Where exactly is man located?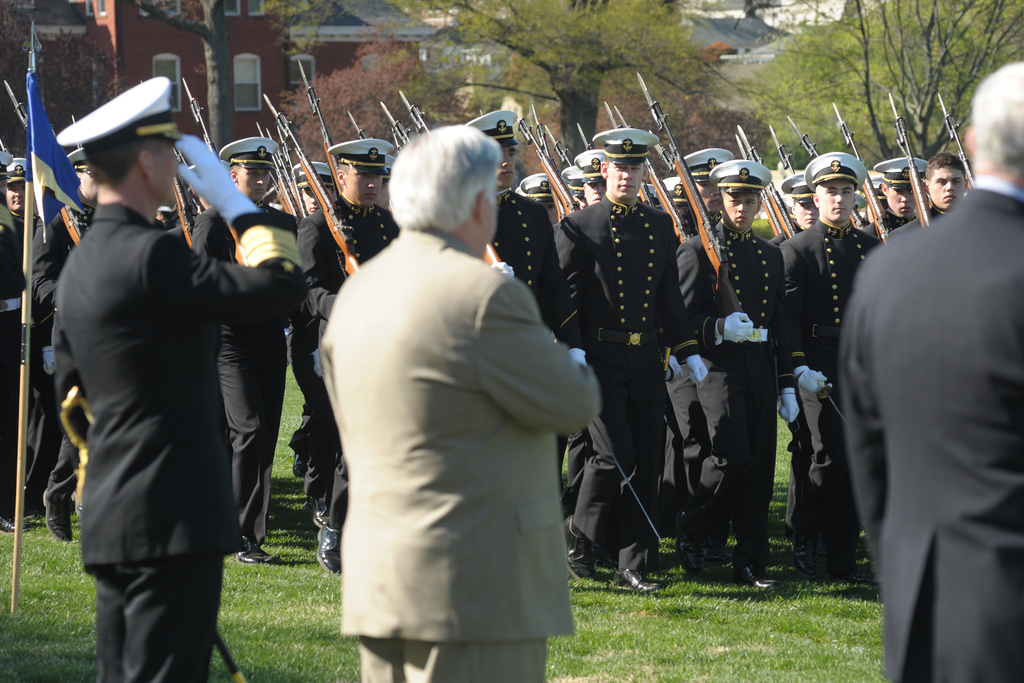
Its bounding box is <bbox>54, 74, 308, 682</bbox>.
